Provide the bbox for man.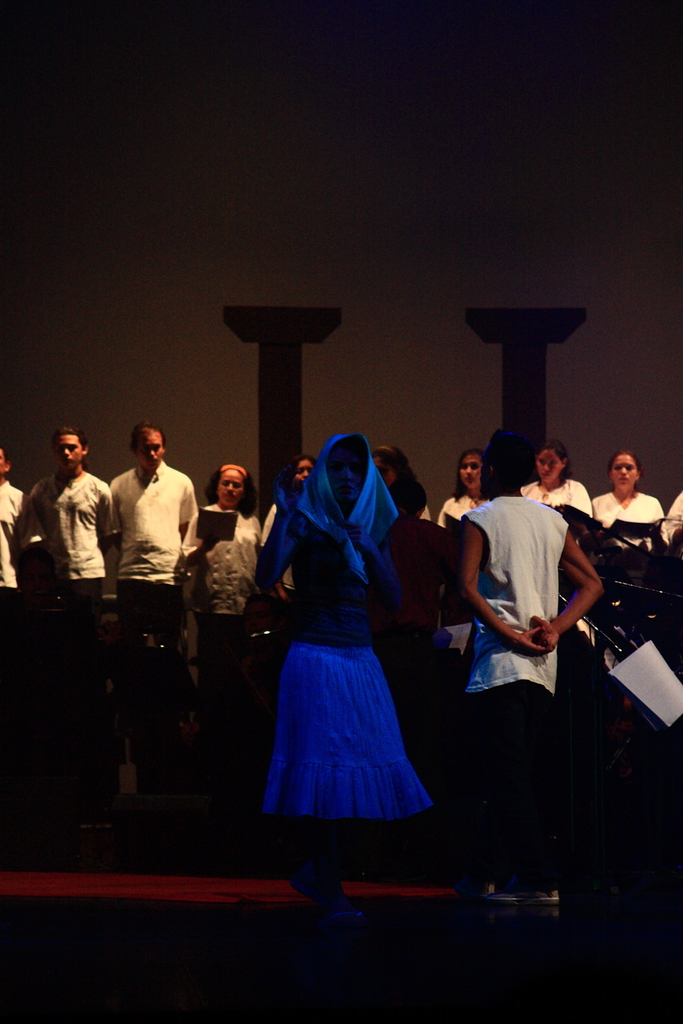
region(92, 418, 221, 663).
